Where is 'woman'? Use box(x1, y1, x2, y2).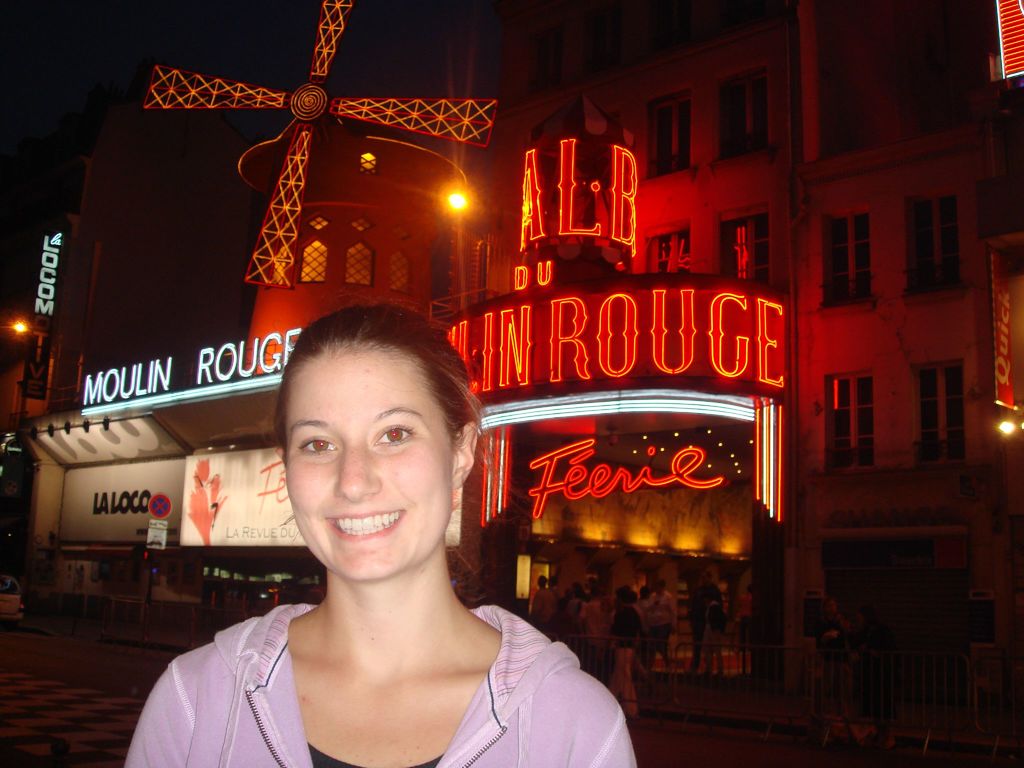
box(154, 319, 611, 760).
